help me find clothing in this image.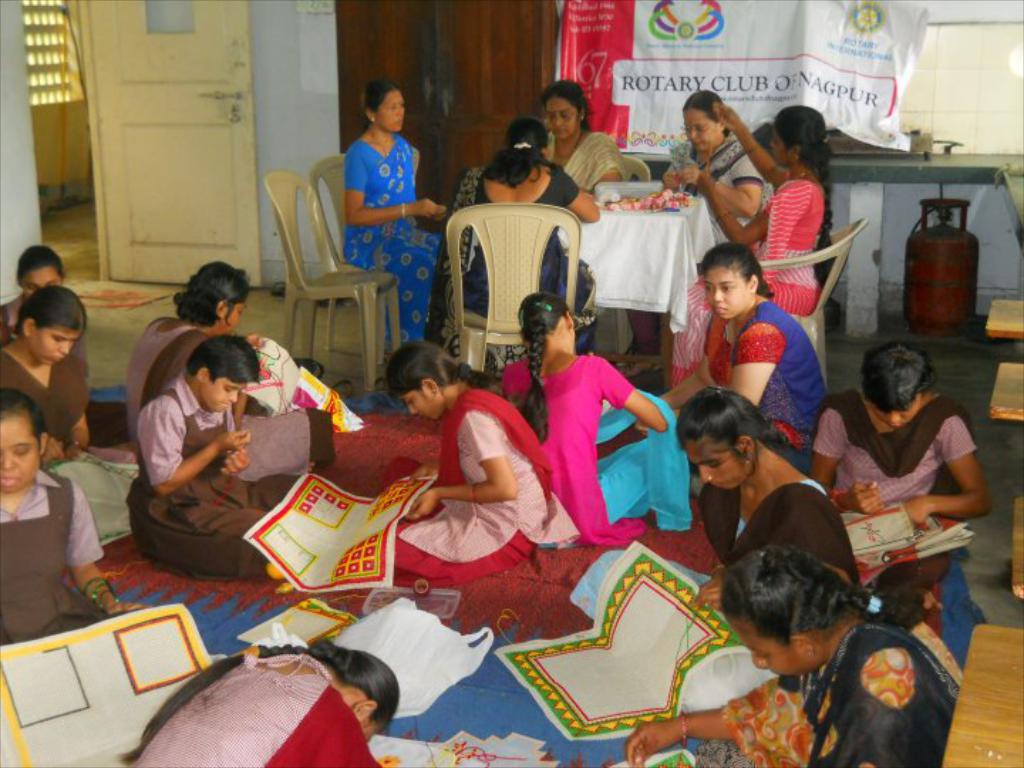
Found it: select_region(703, 606, 954, 767).
